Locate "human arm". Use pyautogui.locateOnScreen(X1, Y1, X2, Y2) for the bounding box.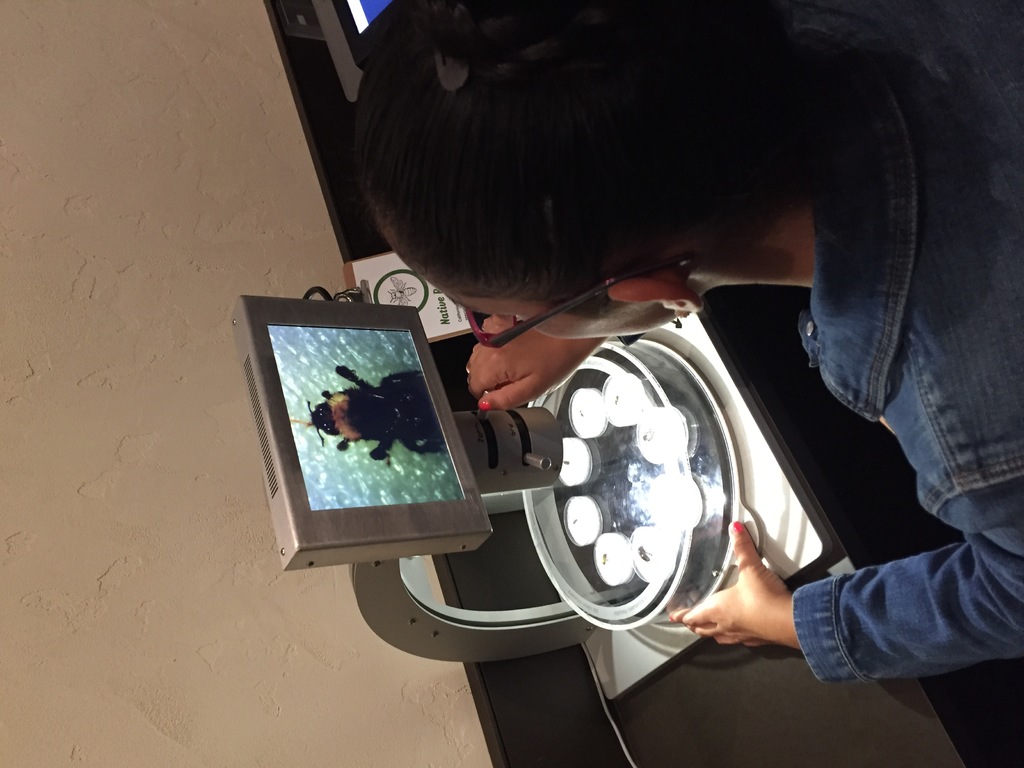
pyautogui.locateOnScreen(469, 313, 610, 414).
